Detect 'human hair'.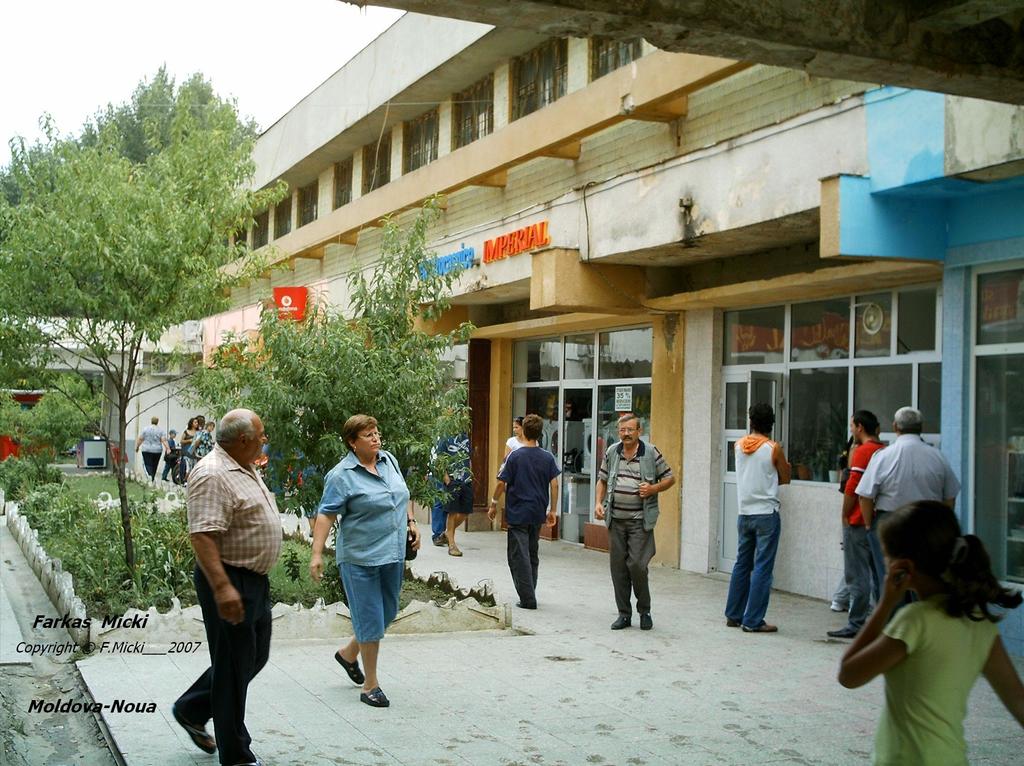
Detected at crop(616, 412, 642, 434).
